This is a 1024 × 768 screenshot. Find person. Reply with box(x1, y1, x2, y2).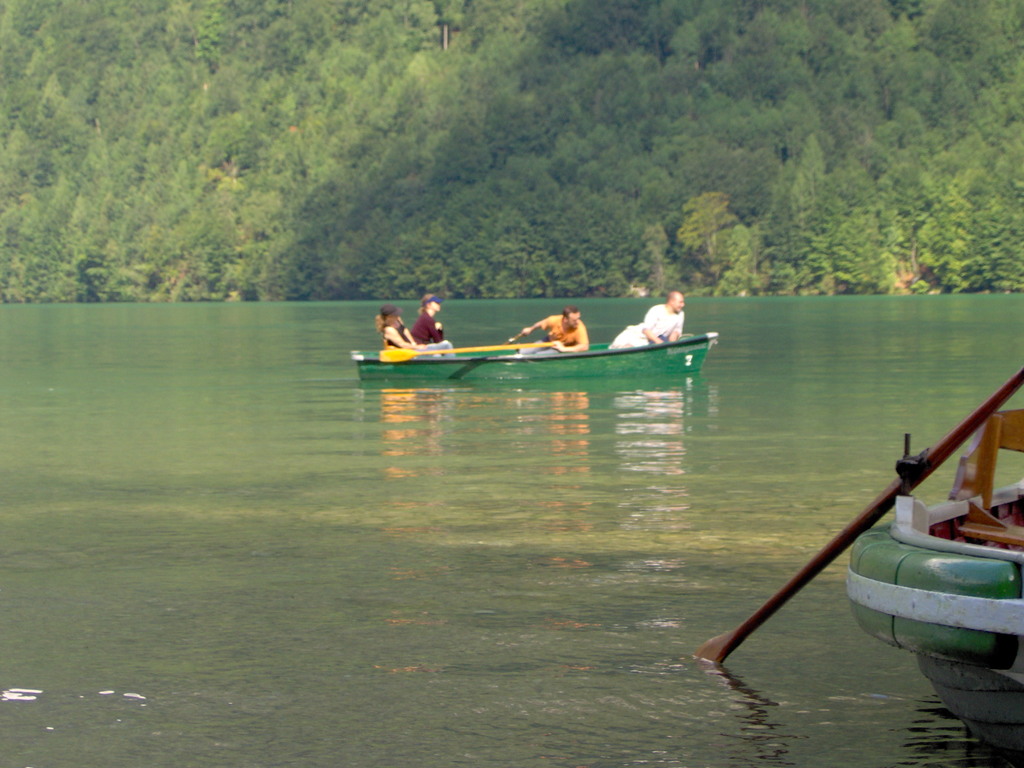
box(515, 305, 590, 353).
